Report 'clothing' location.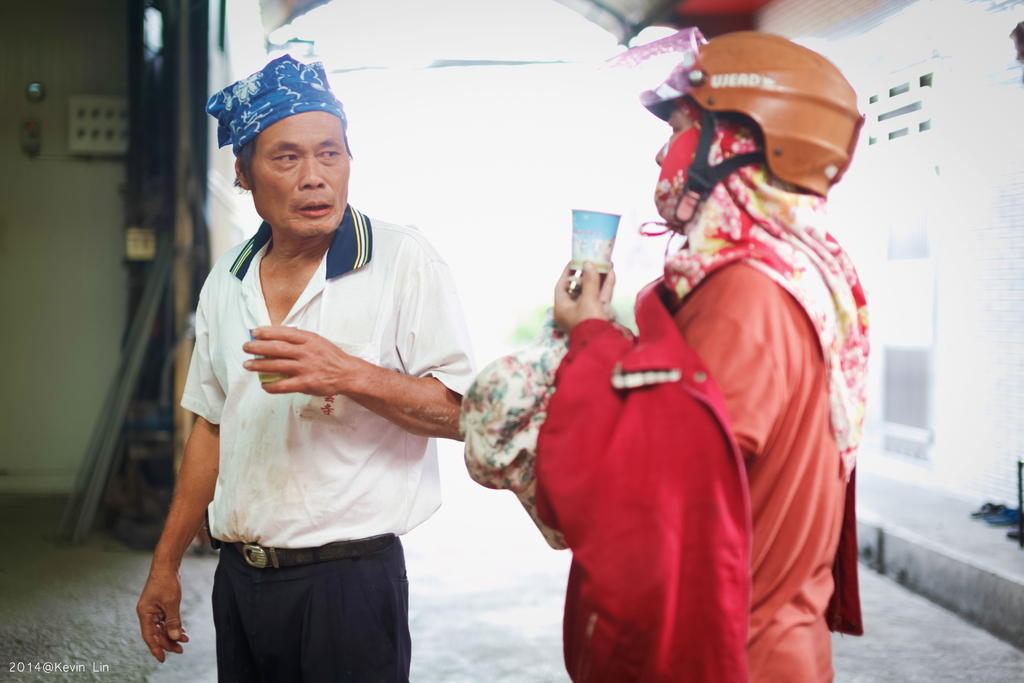
Report: x1=154 y1=182 x2=466 y2=635.
